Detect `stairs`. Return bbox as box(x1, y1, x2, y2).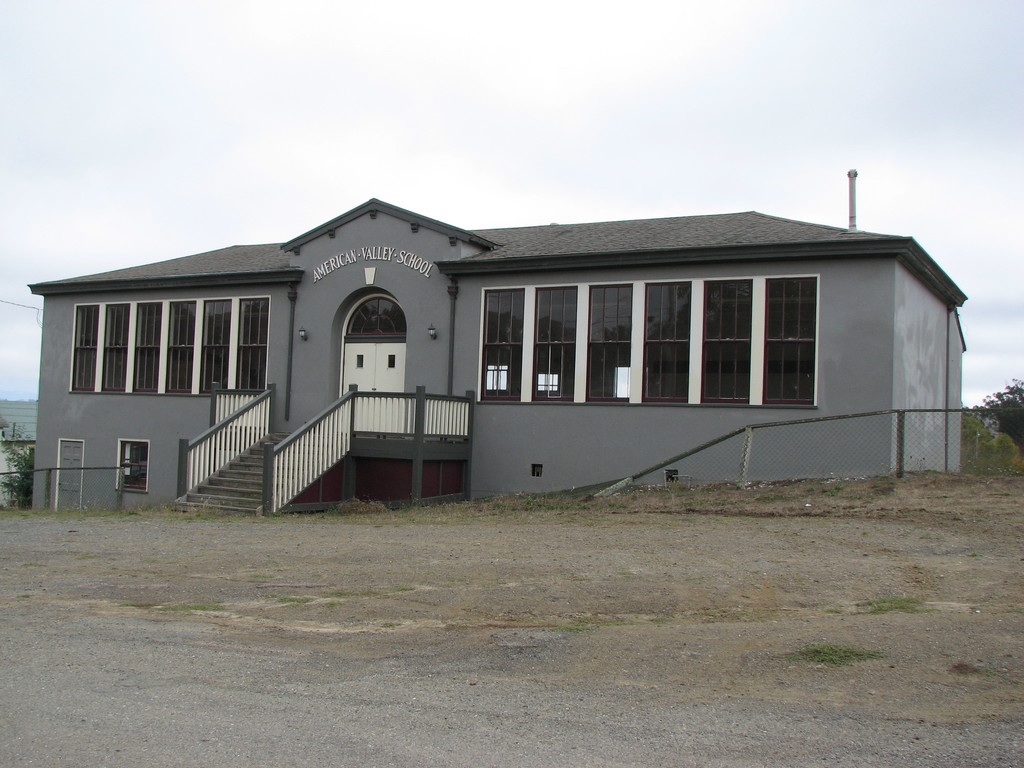
box(175, 436, 293, 516).
